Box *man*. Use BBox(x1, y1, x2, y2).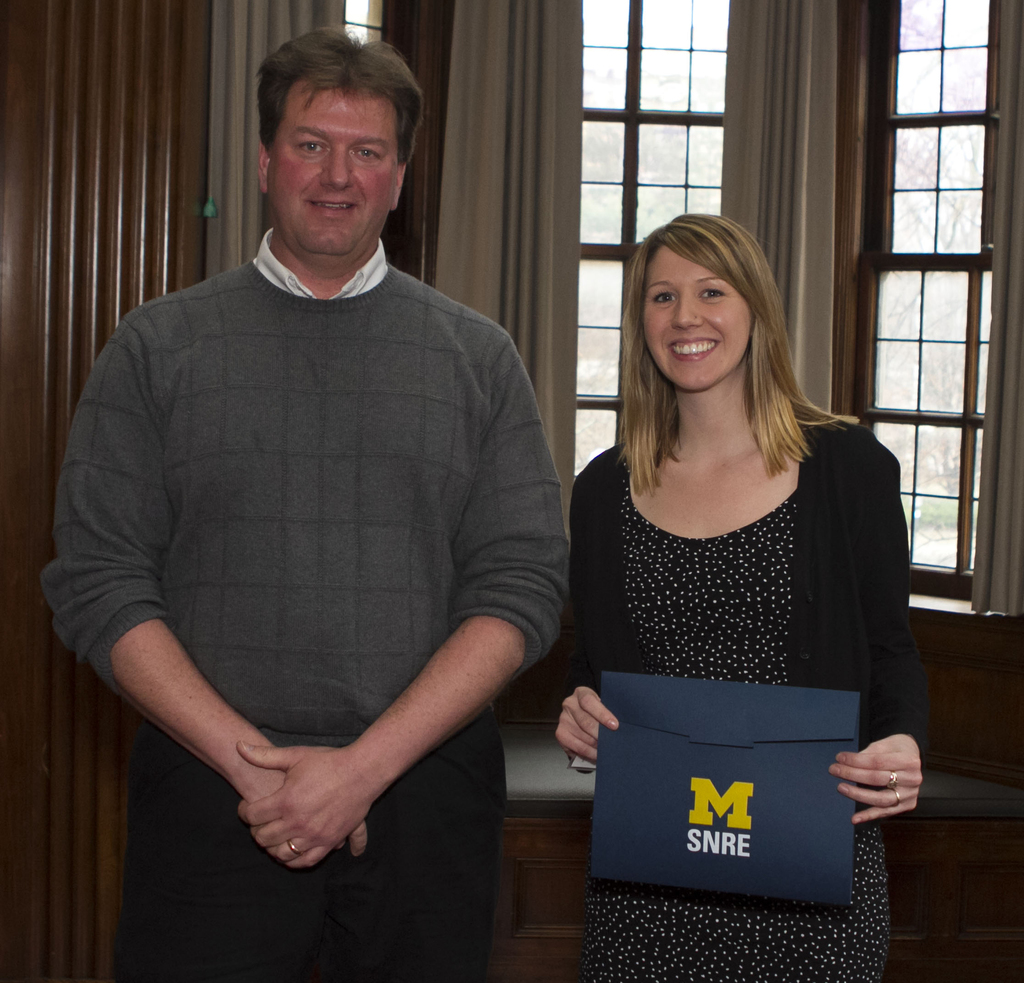
BBox(46, 26, 589, 942).
